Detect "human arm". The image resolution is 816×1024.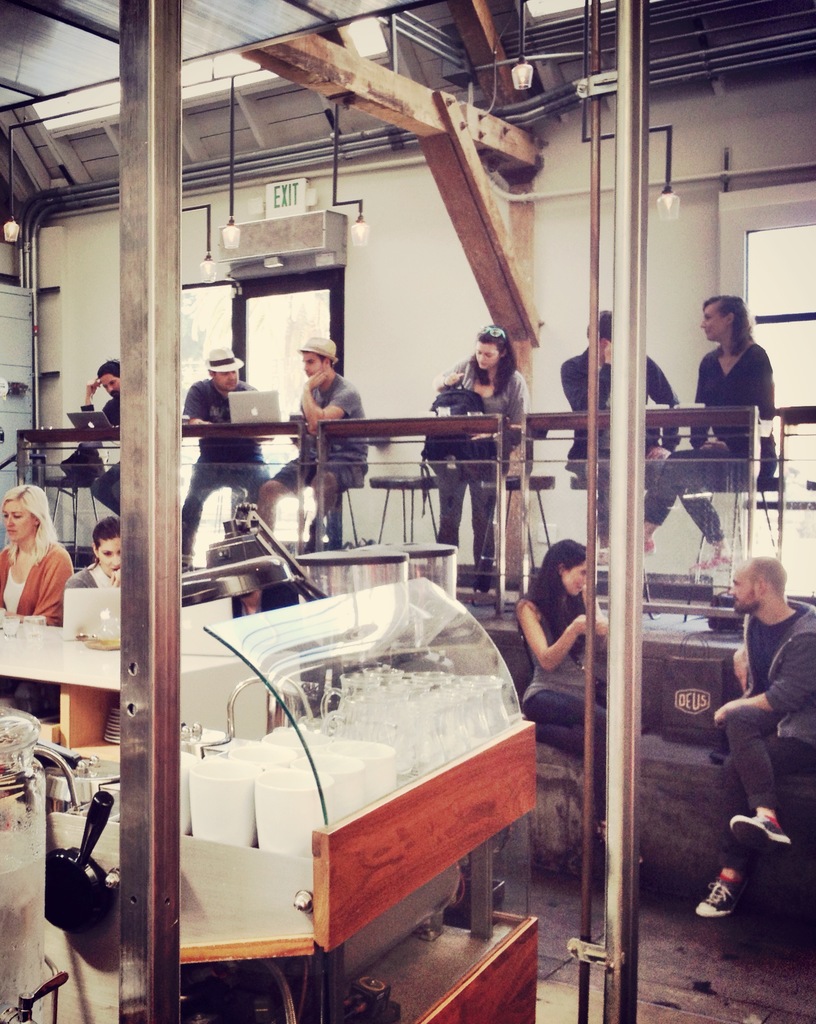
184,399,216,445.
